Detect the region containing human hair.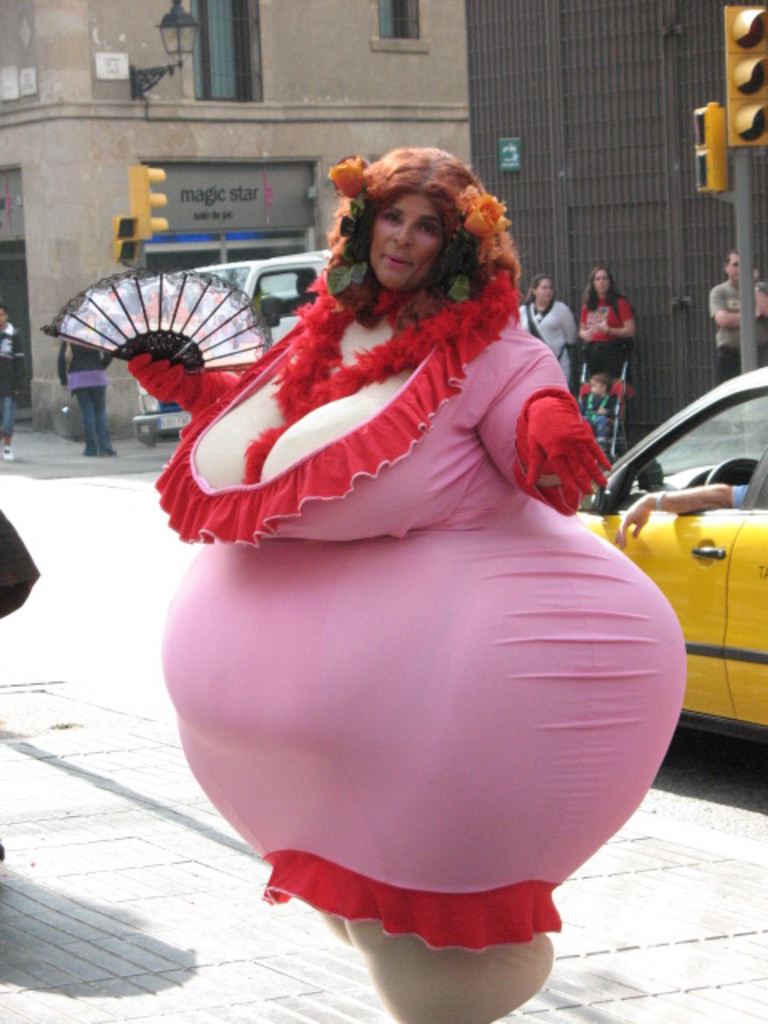
{"x1": 718, "y1": 246, "x2": 734, "y2": 264}.
